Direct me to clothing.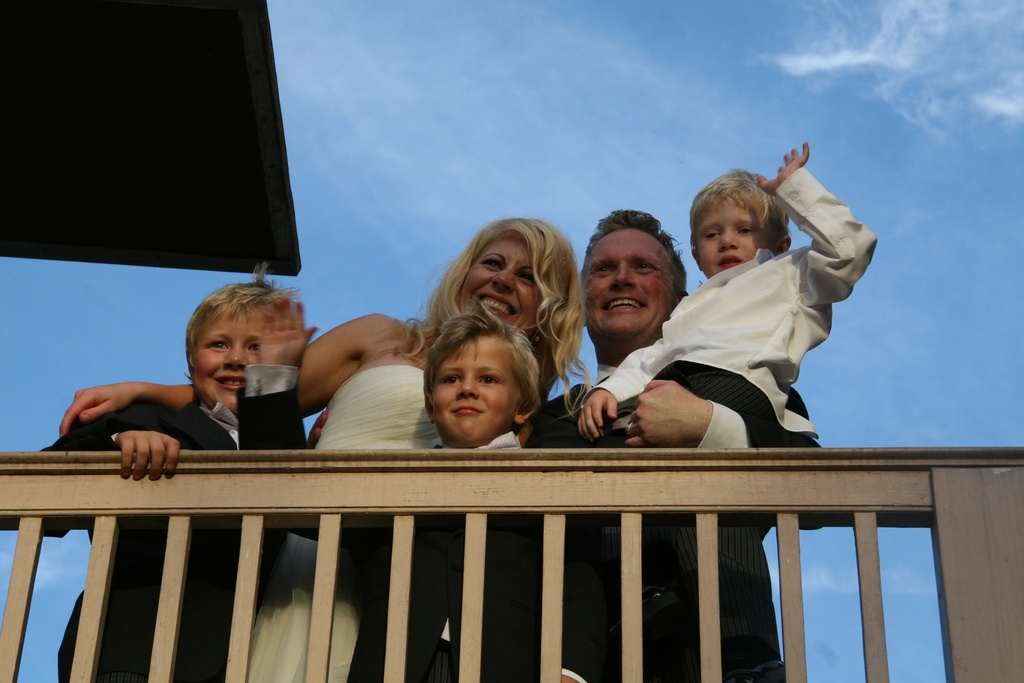
Direction: [left=593, top=158, right=879, bottom=544].
